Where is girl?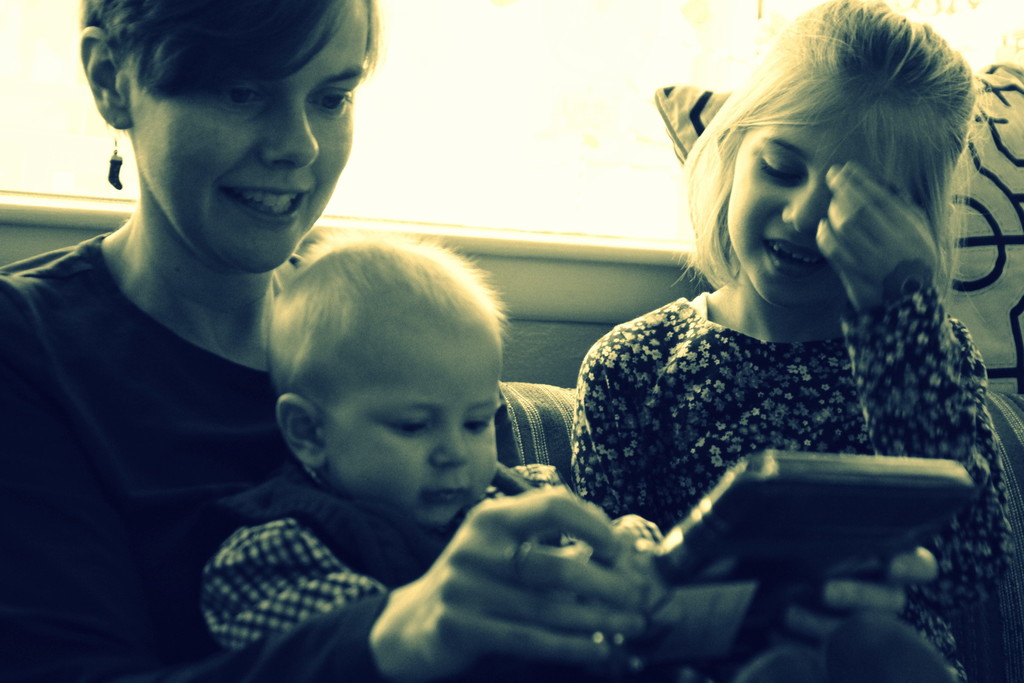
bbox(577, 0, 1014, 680).
